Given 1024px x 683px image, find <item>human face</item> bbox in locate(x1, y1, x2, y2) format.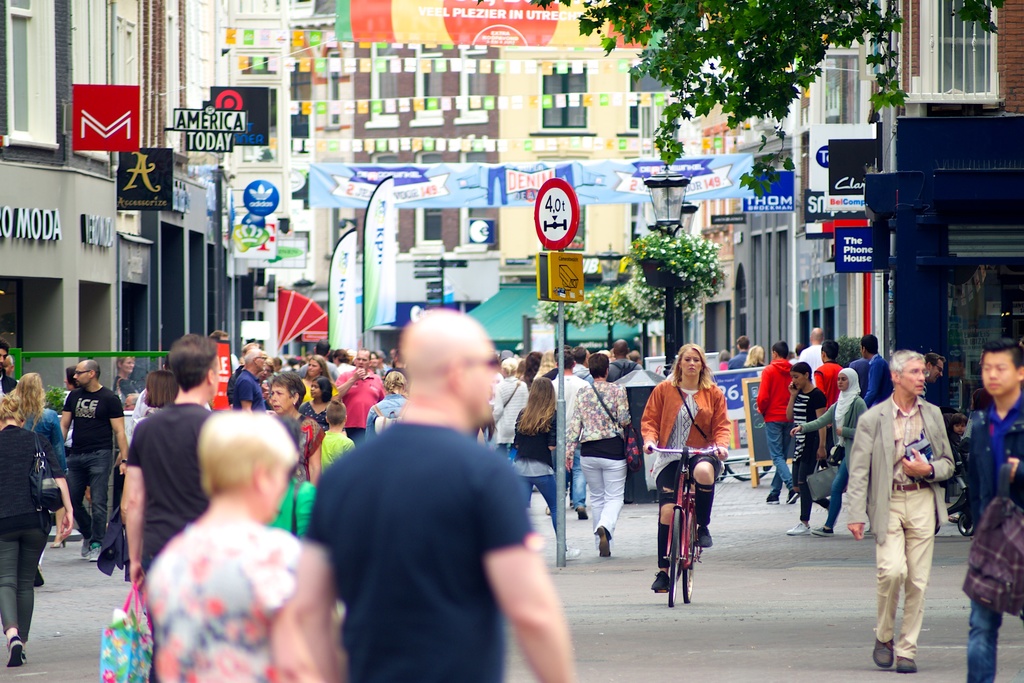
locate(930, 357, 944, 381).
